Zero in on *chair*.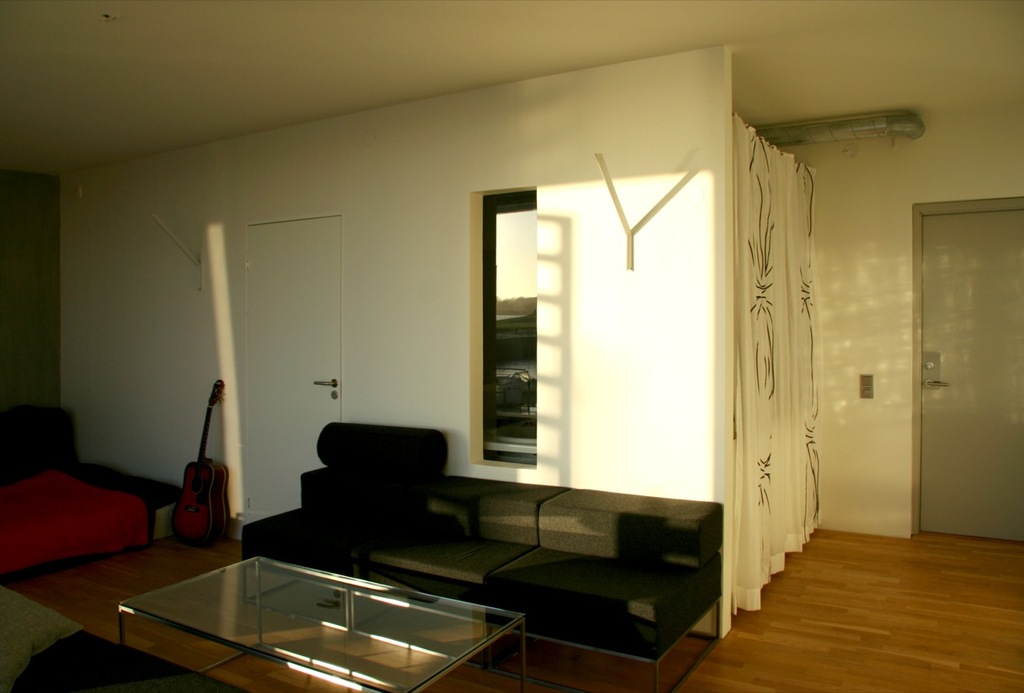
Zeroed in: (487,485,726,692).
